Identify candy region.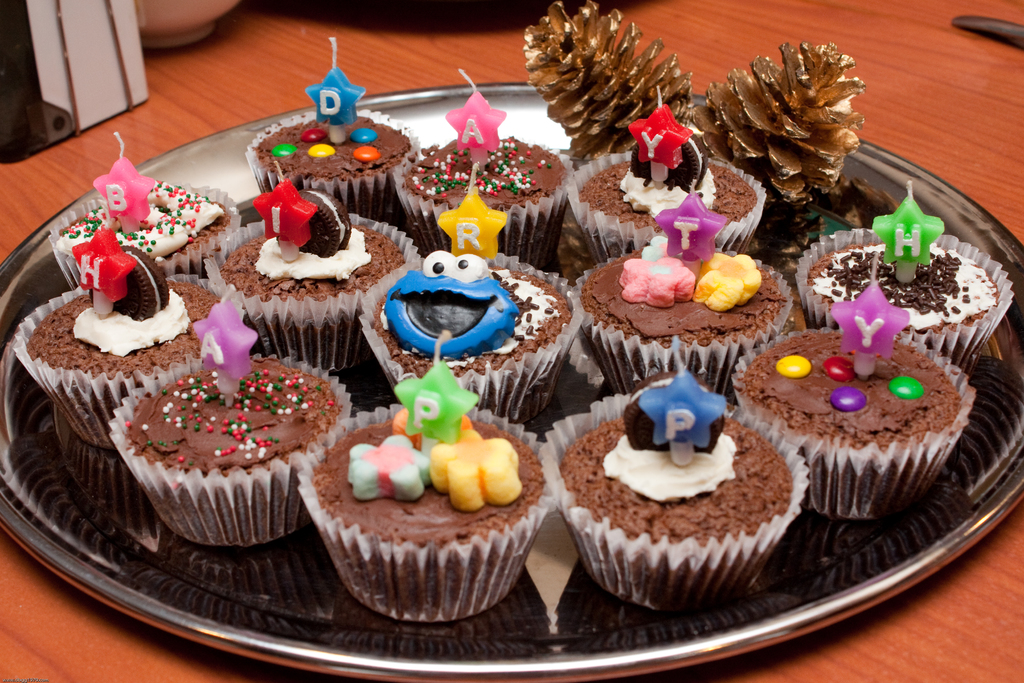
Region: box(781, 351, 931, 415).
